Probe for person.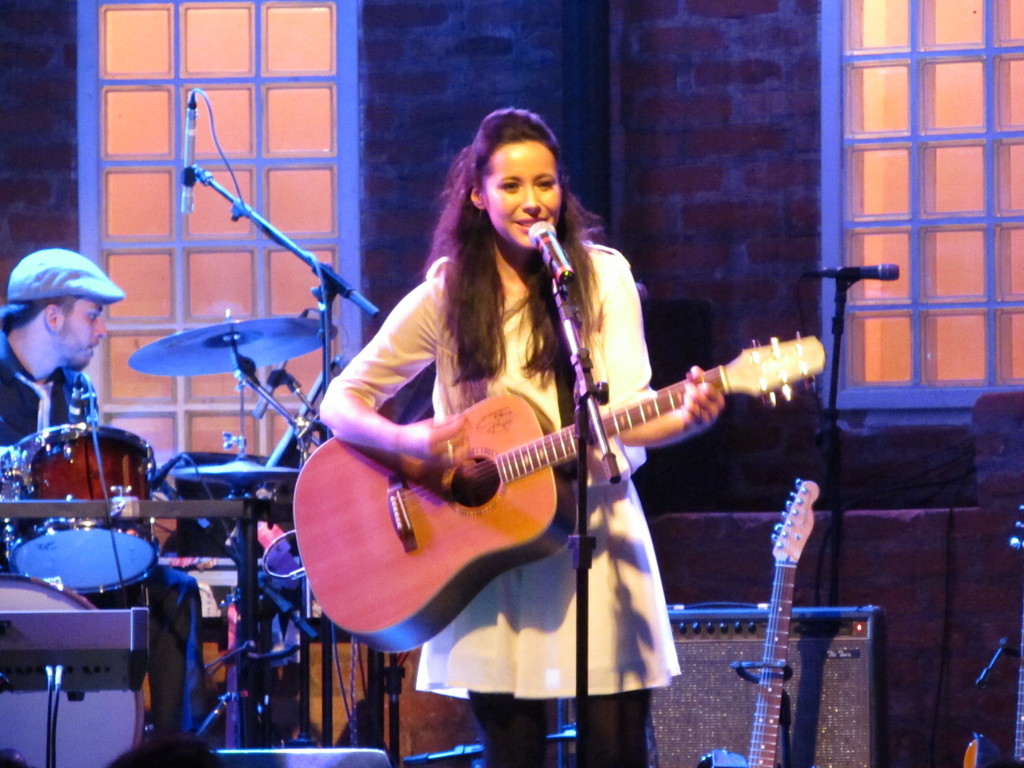
Probe result: <box>3,245,231,767</box>.
